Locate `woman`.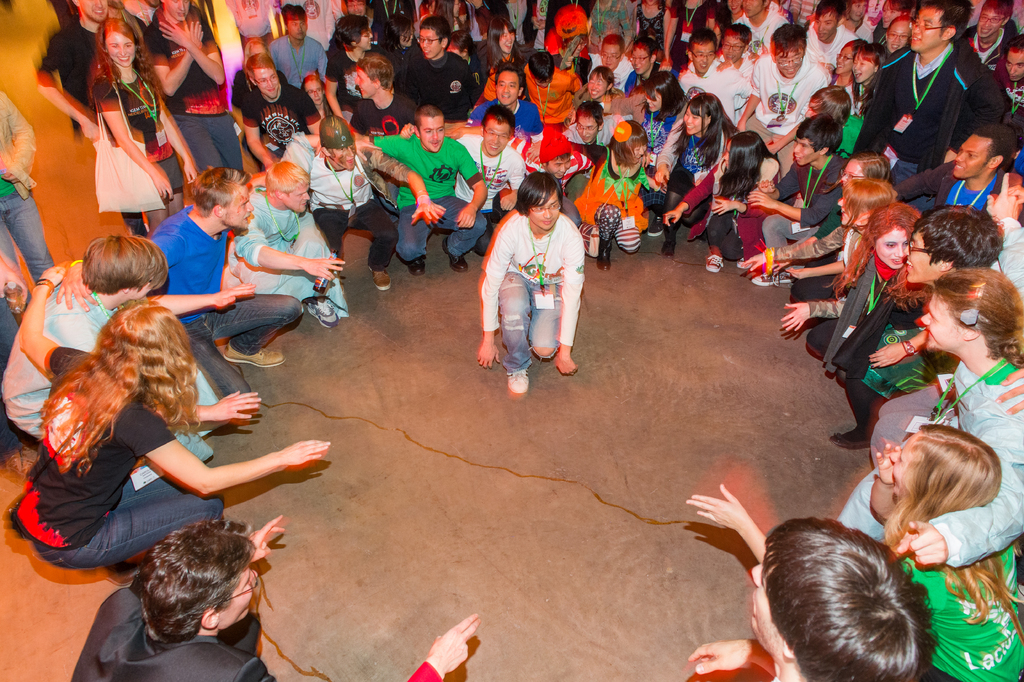
Bounding box: left=94, top=15, right=199, bottom=243.
